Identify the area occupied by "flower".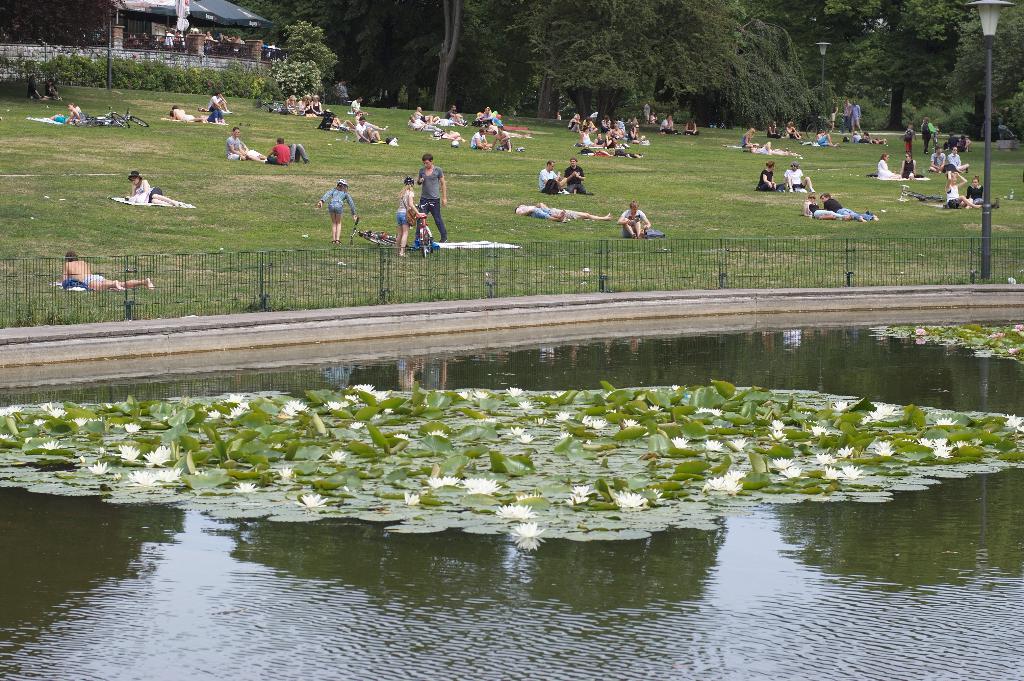
Area: crop(122, 422, 150, 432).
